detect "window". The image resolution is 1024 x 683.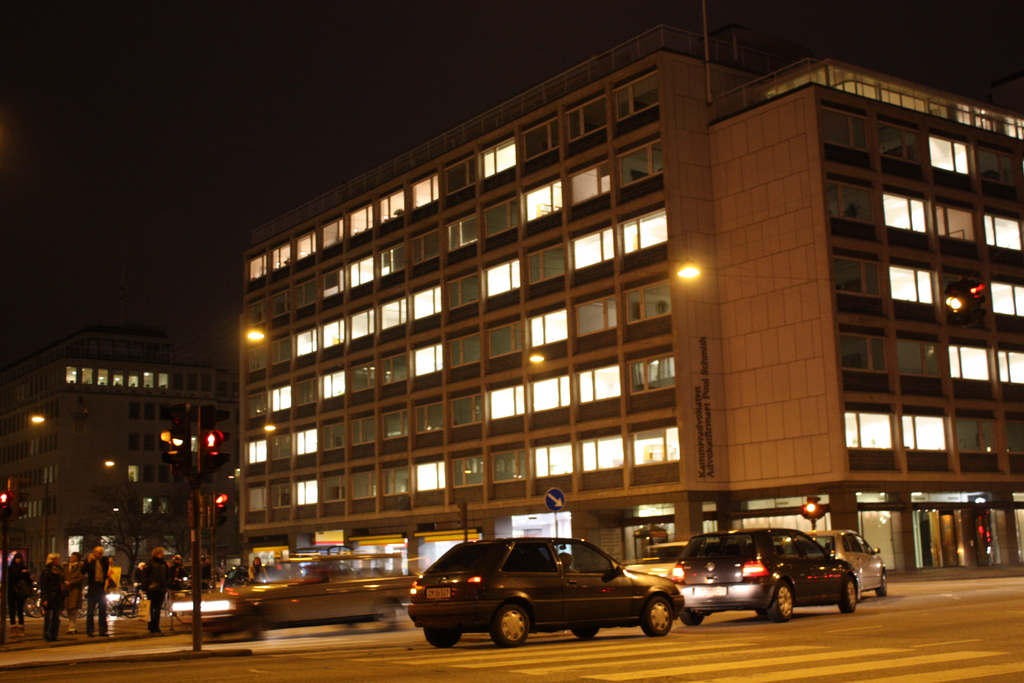
bbox=[413, 227, 440, 263].
